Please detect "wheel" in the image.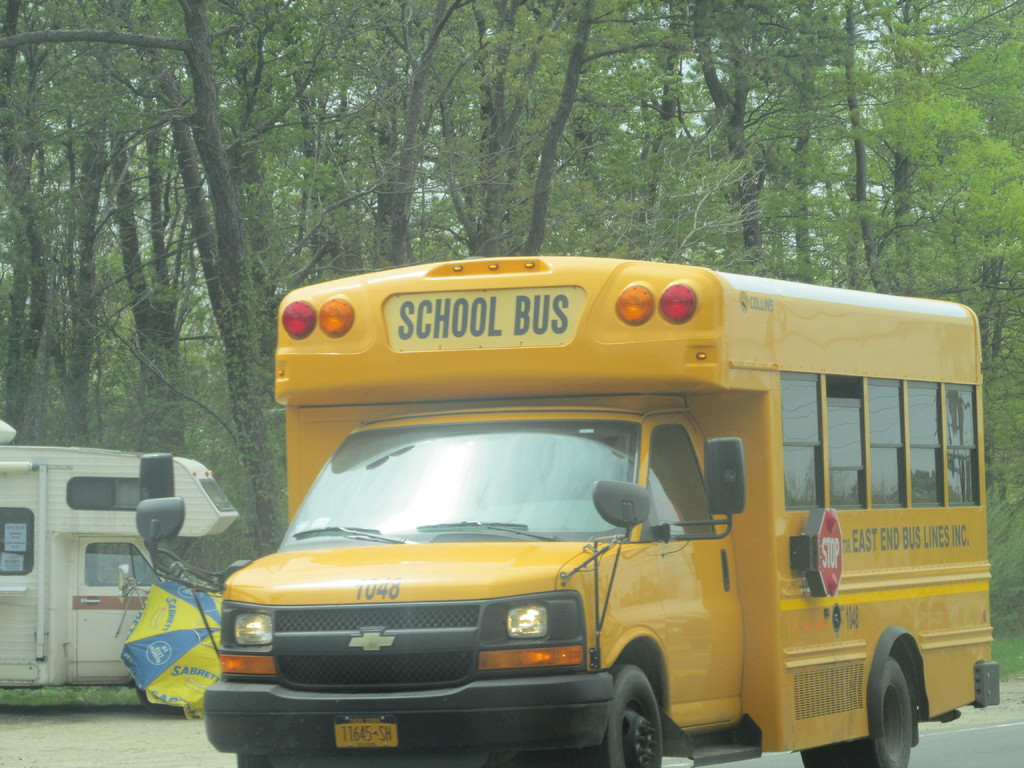
x1=237, y1=755, x2=266, y2=767.
